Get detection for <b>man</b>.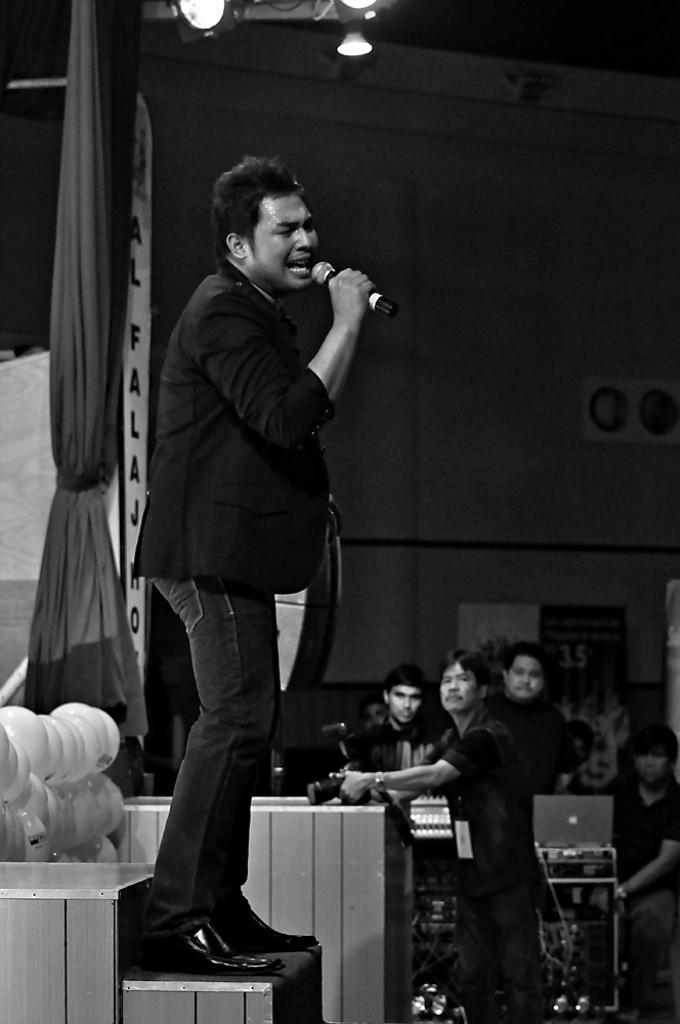
Detection: {"left": 331, "top": 662, "right": 450, "bottom": 766}.
